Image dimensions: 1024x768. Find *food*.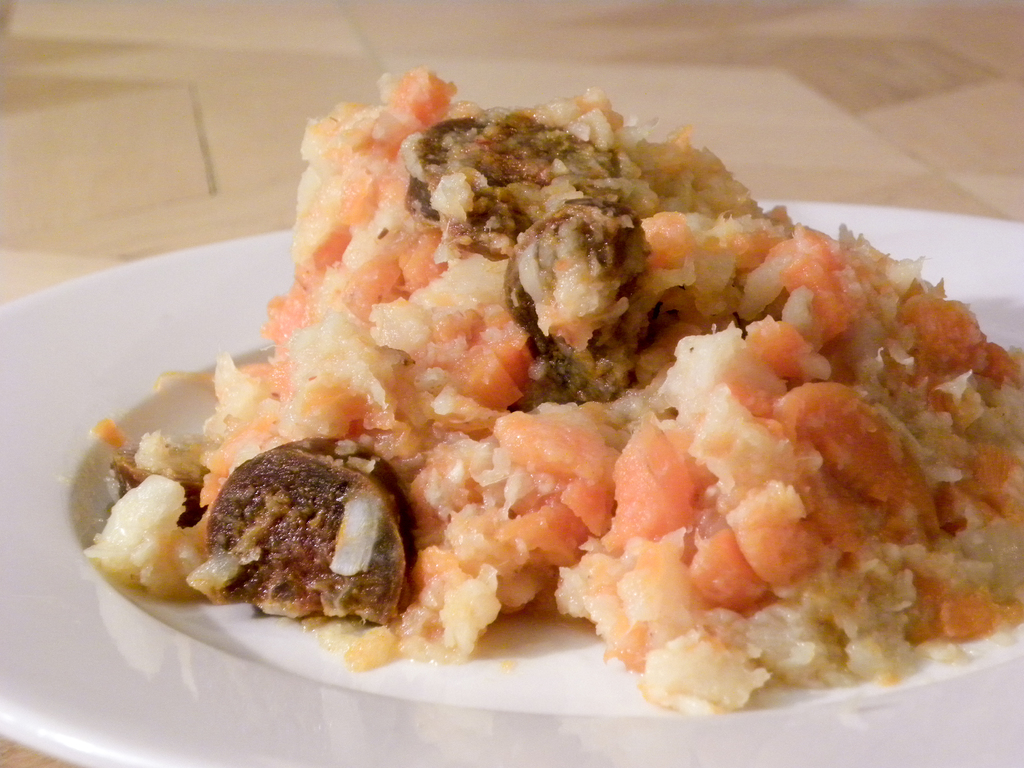
986:336:1023:644.
